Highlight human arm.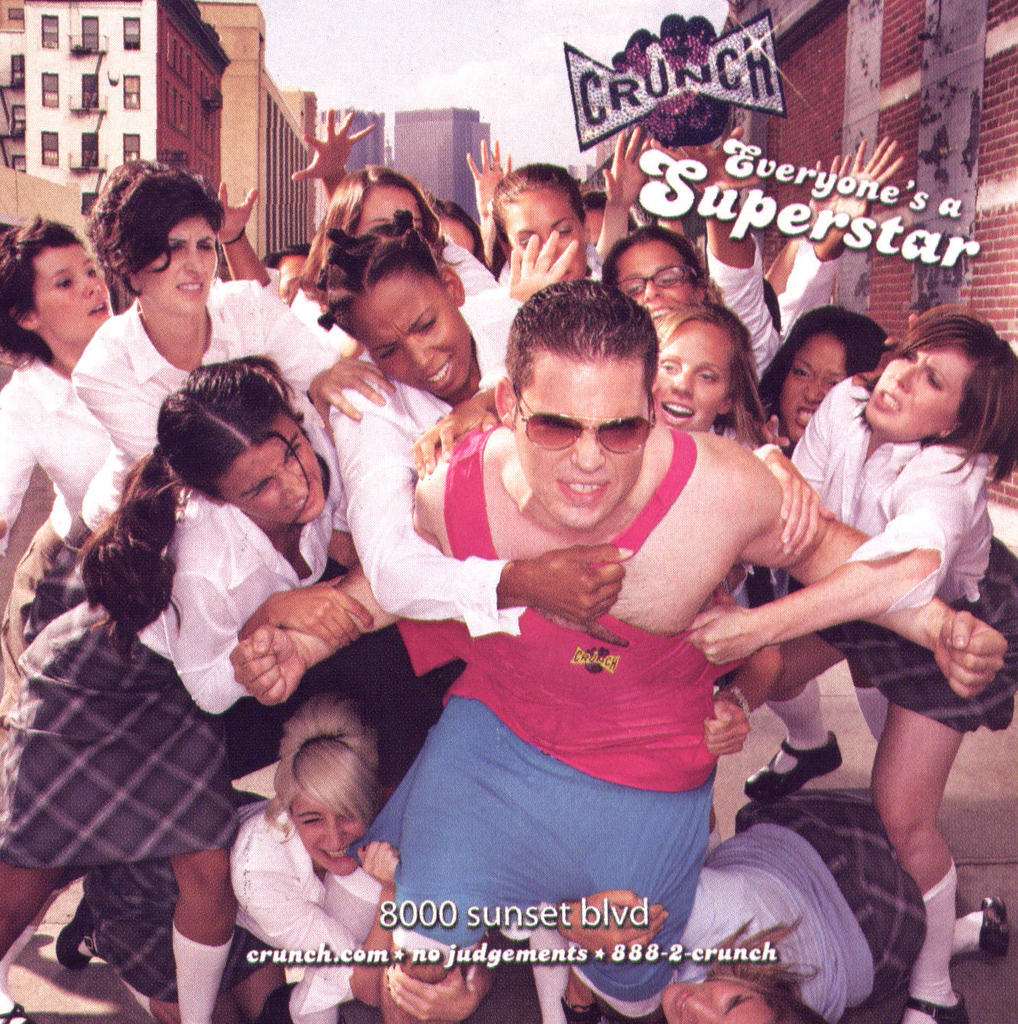
Highlighted region: <bbox>764, 154, 855, 295</bbox>.
